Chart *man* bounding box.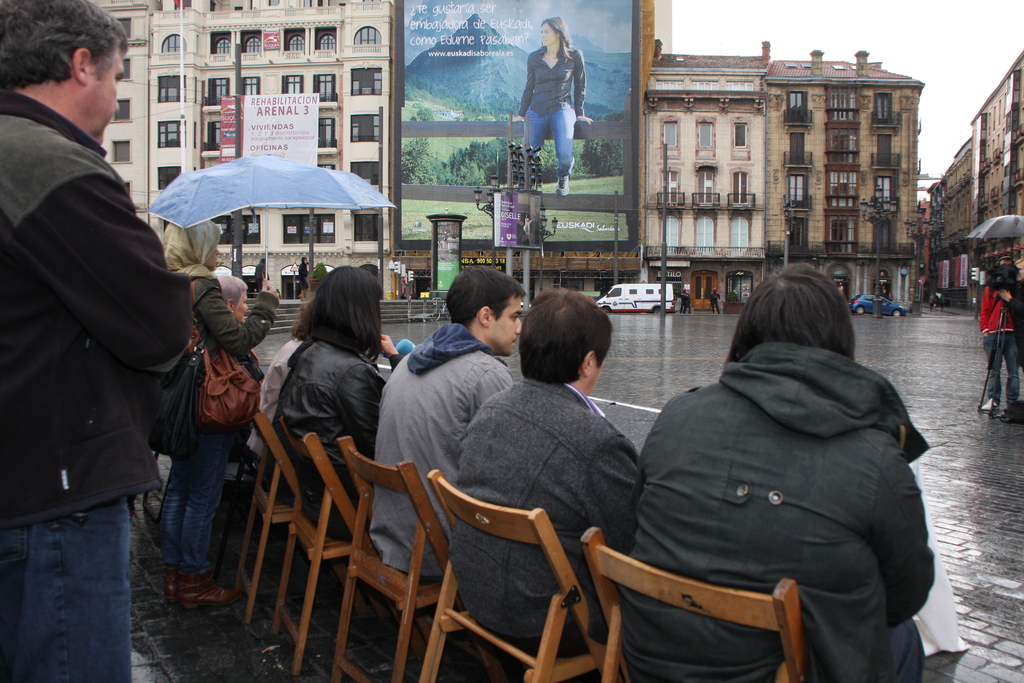
Charted: (929, 293, 943, 310).
